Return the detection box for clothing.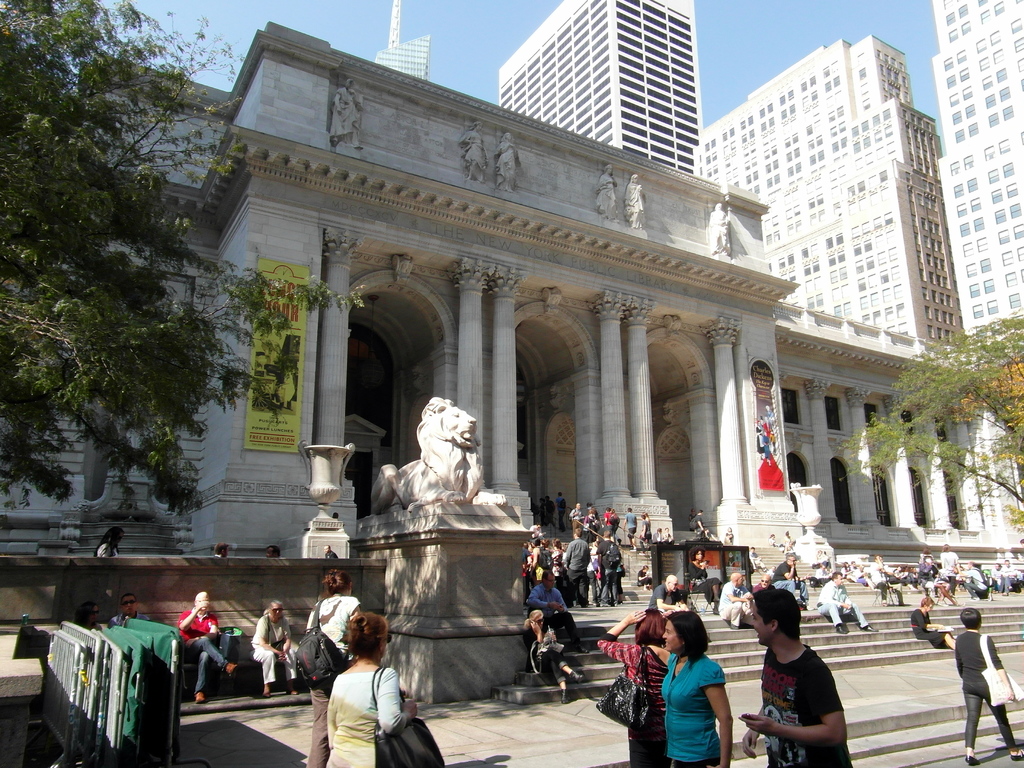
758 637 854 767.
